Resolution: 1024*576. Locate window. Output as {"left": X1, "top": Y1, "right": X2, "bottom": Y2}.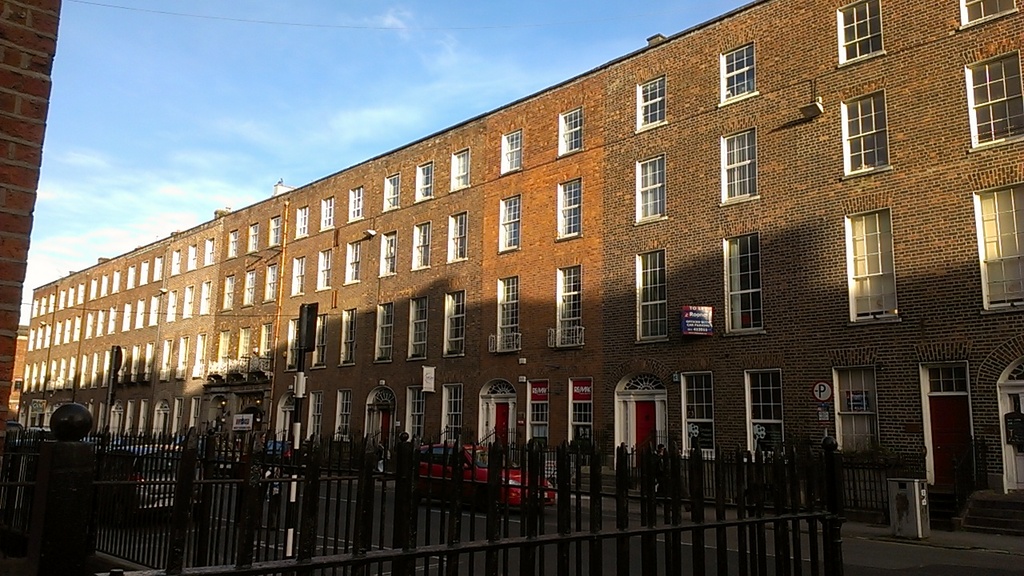
{"left": 623, "top": 241, "right": 676, "bottom": 351}.
